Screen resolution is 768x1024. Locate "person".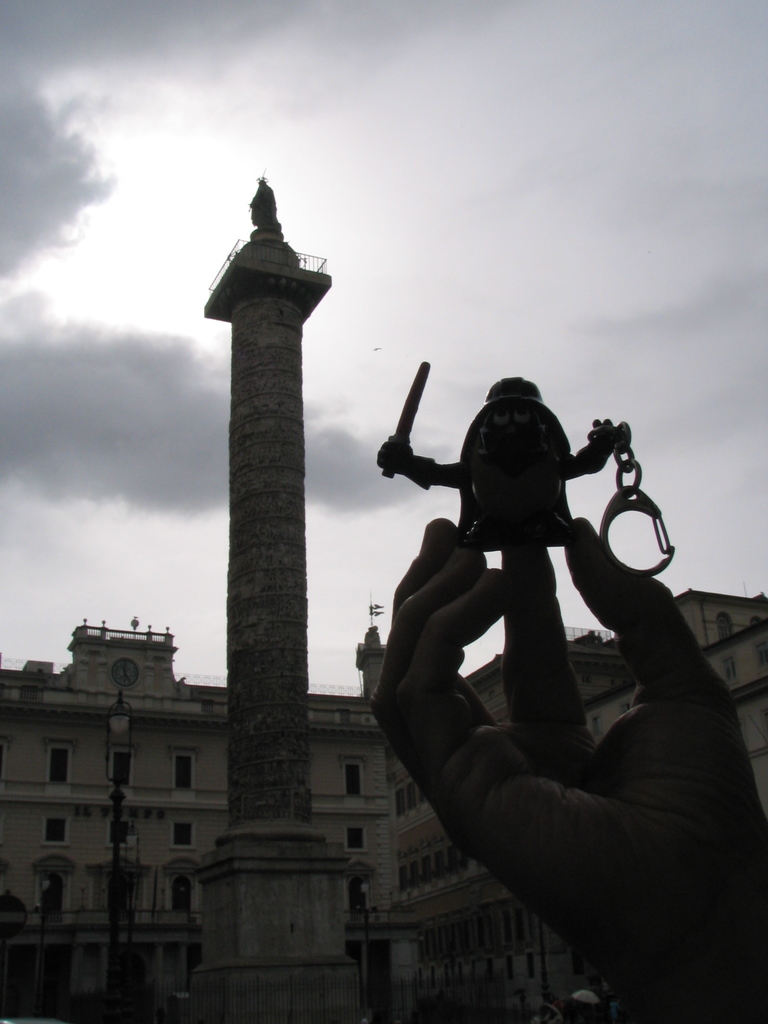
(x1=371, y1=371, x2=618, y2=545).
